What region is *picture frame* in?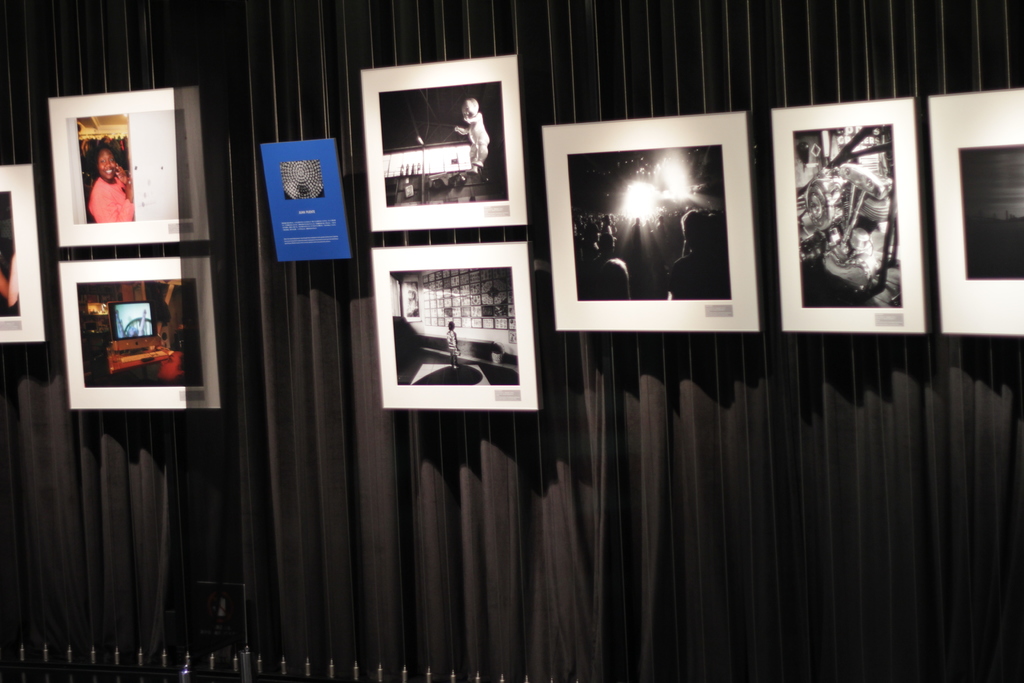
x1=47 y1=88 x2=214 y2=248.
